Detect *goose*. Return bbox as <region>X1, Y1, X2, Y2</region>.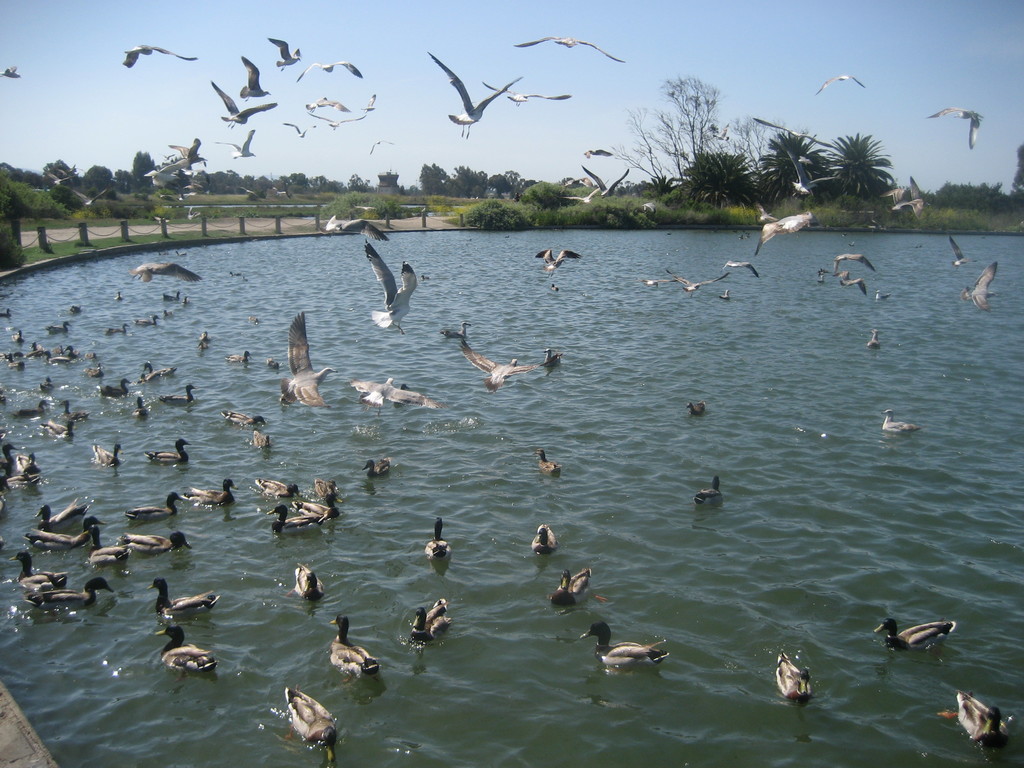
<region>111, 291, 124, 302</region>.
